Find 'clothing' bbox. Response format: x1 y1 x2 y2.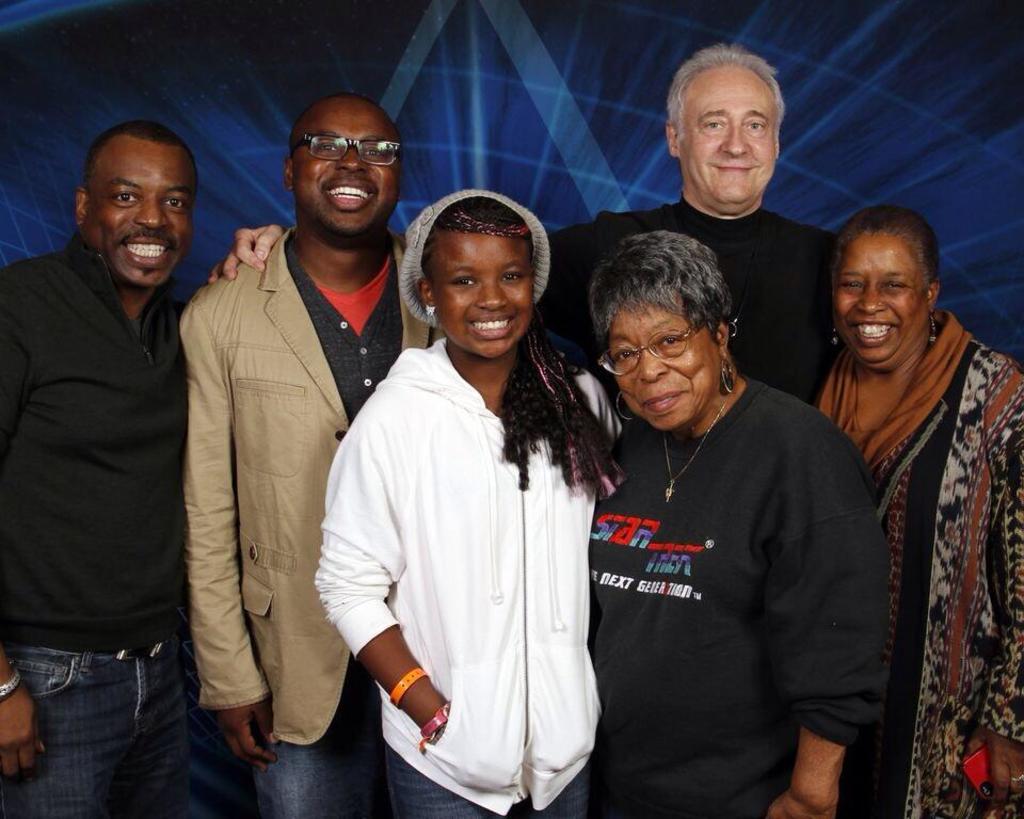
301 338 637 818.
